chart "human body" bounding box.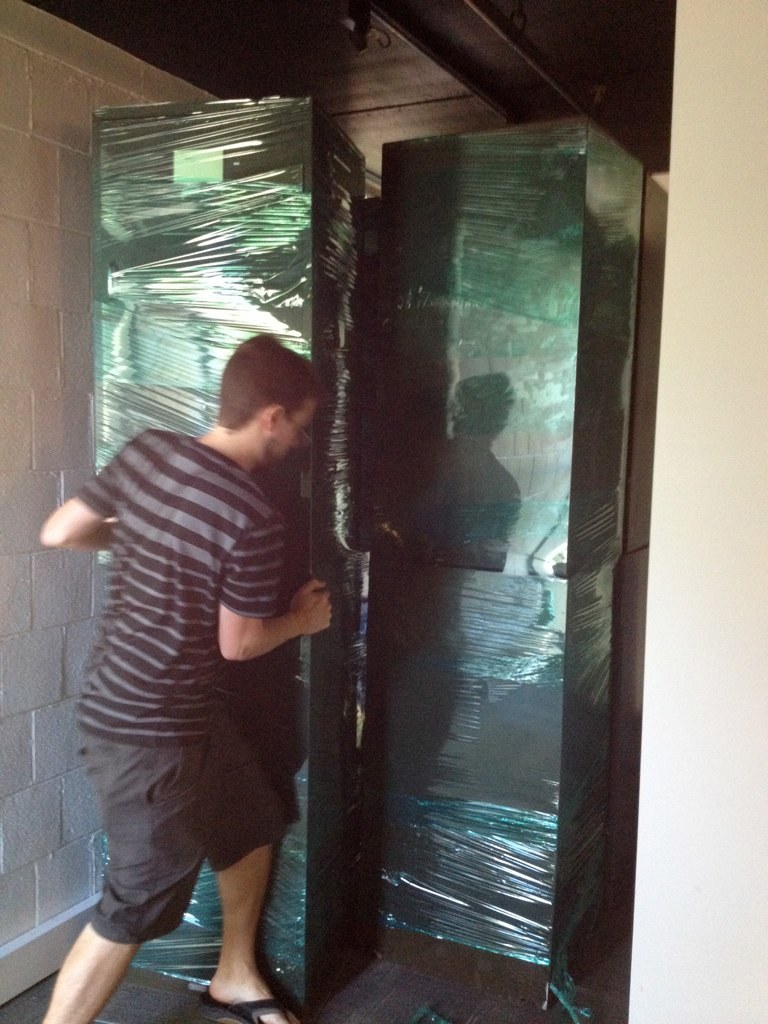
Charted: [x1=45, y1=289, x2=359, y2=1023].
